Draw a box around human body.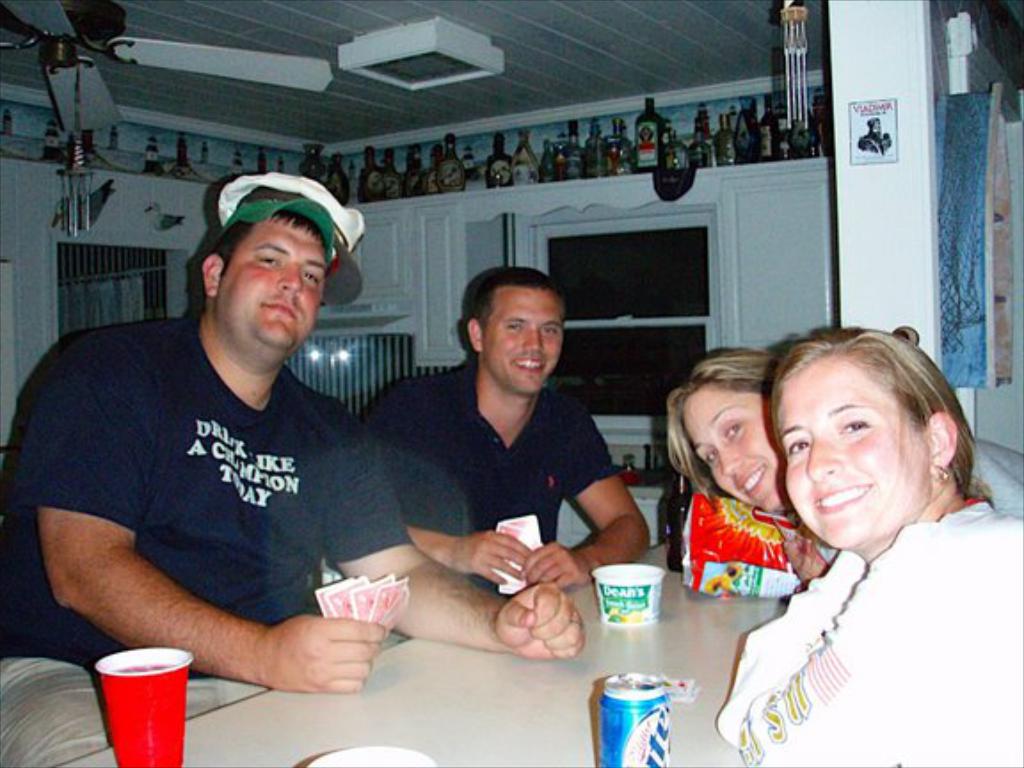
x1=0, y1=165, x2=585, y2=766.
